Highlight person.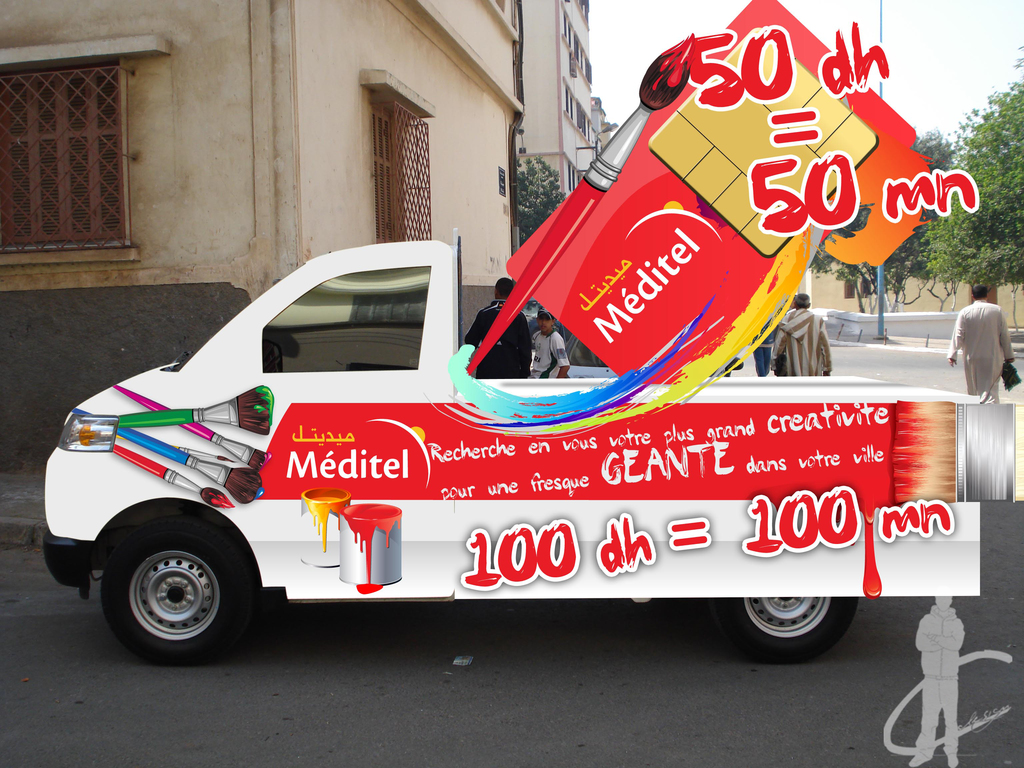
Highlighted region: rect(783, 294, 796, 314).
